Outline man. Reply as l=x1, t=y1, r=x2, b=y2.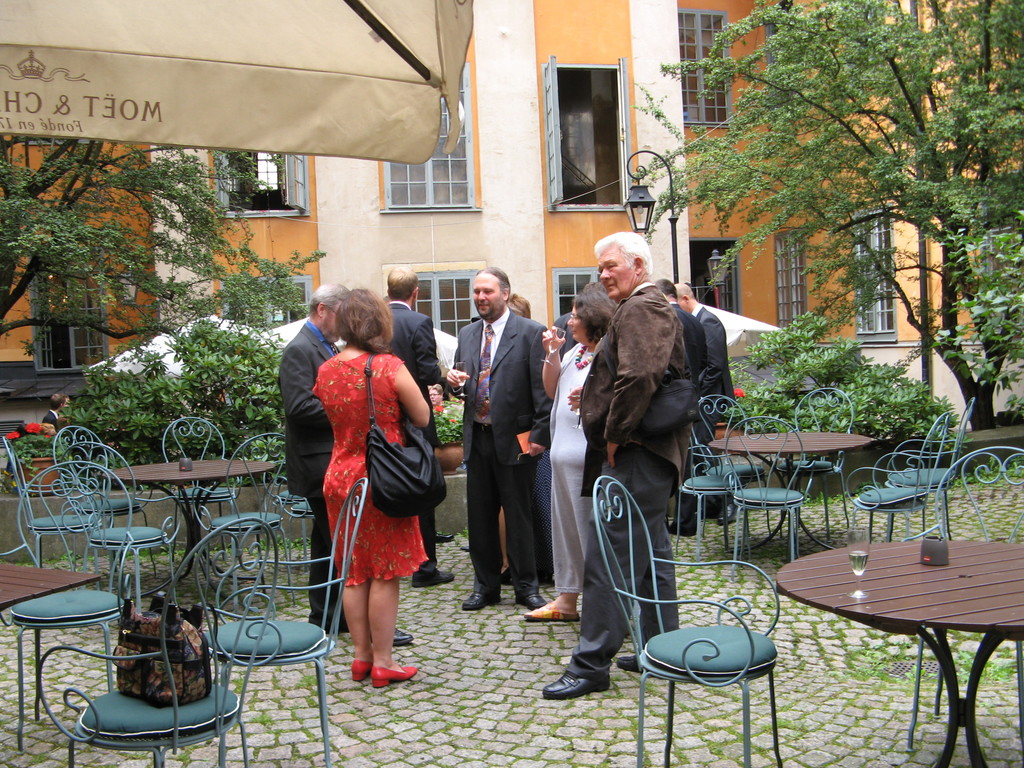
l=660, t=278, r=710, b=534.
